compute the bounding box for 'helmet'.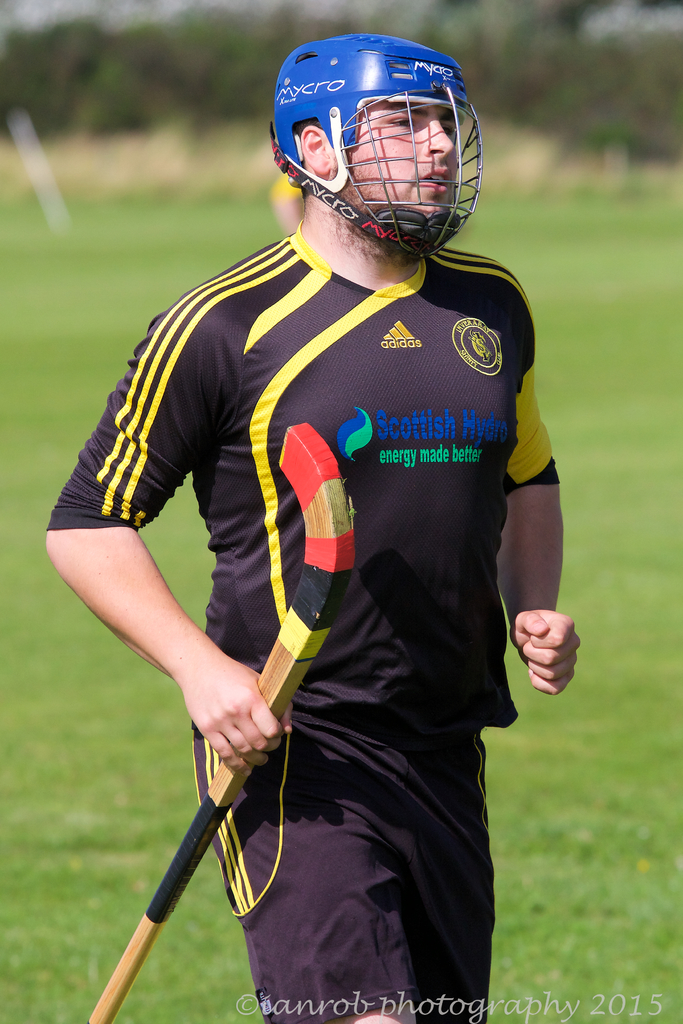
bbox=[272, 35, 487, 264].
